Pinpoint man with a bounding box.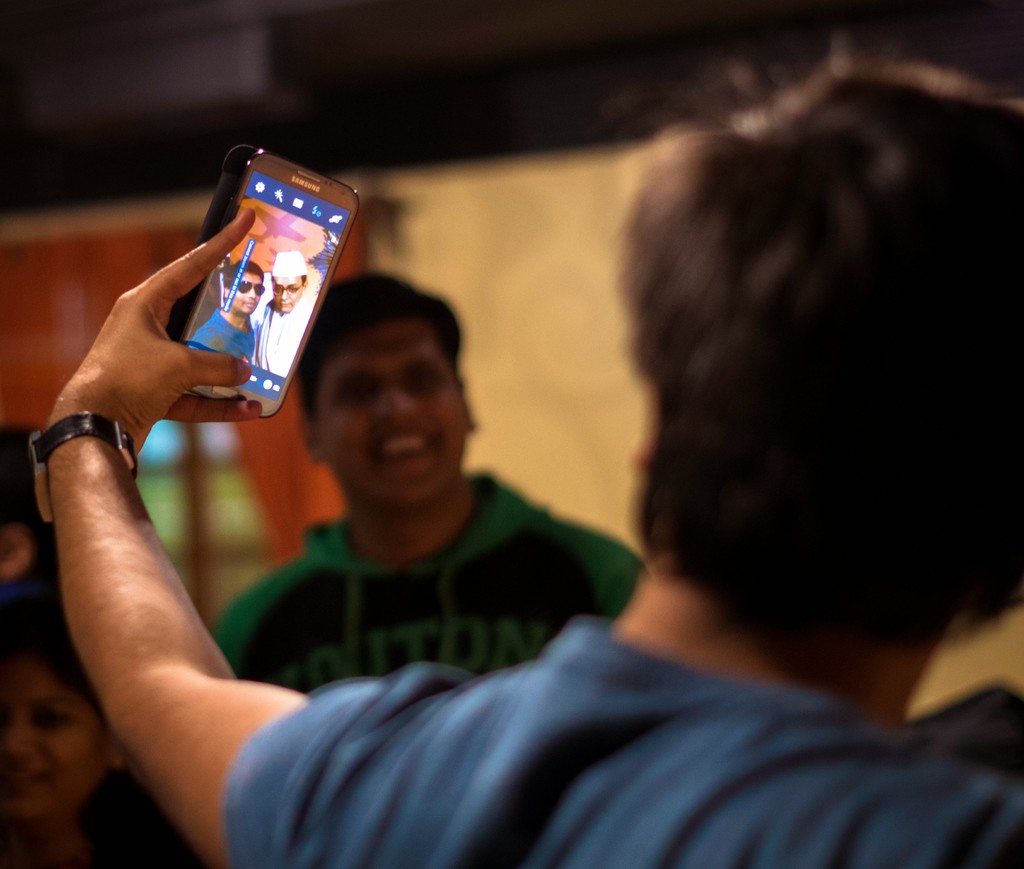
box(163, 272, 650, 754).
